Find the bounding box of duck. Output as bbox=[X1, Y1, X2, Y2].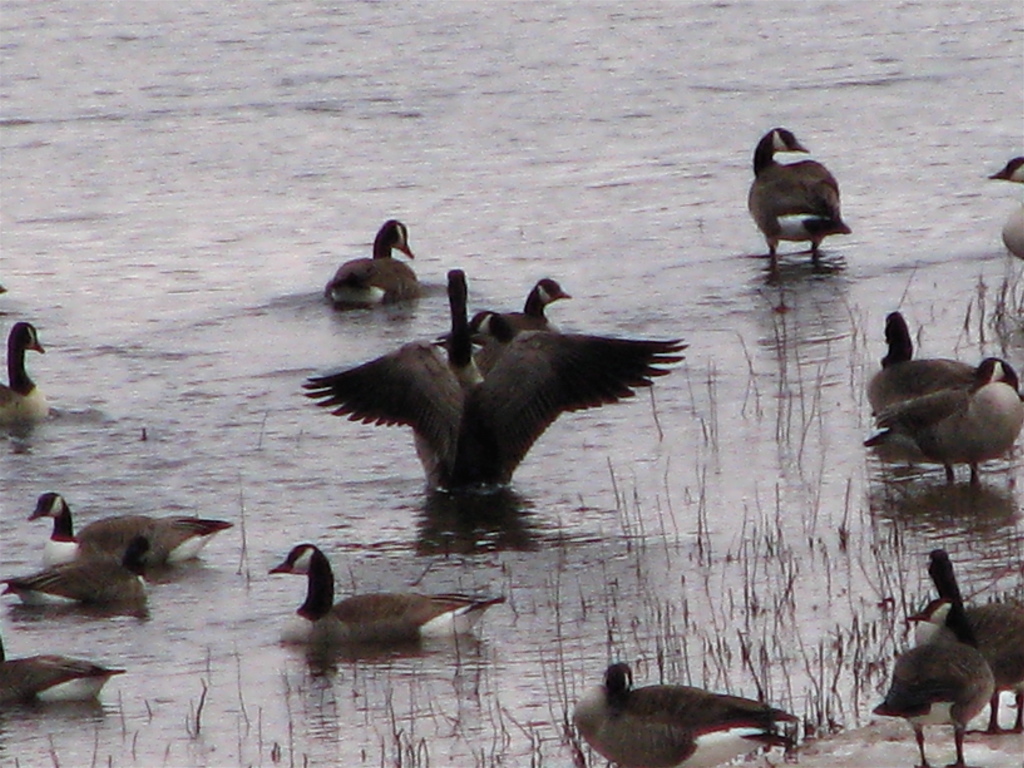
bbox=[0, 637, 134, 709].
